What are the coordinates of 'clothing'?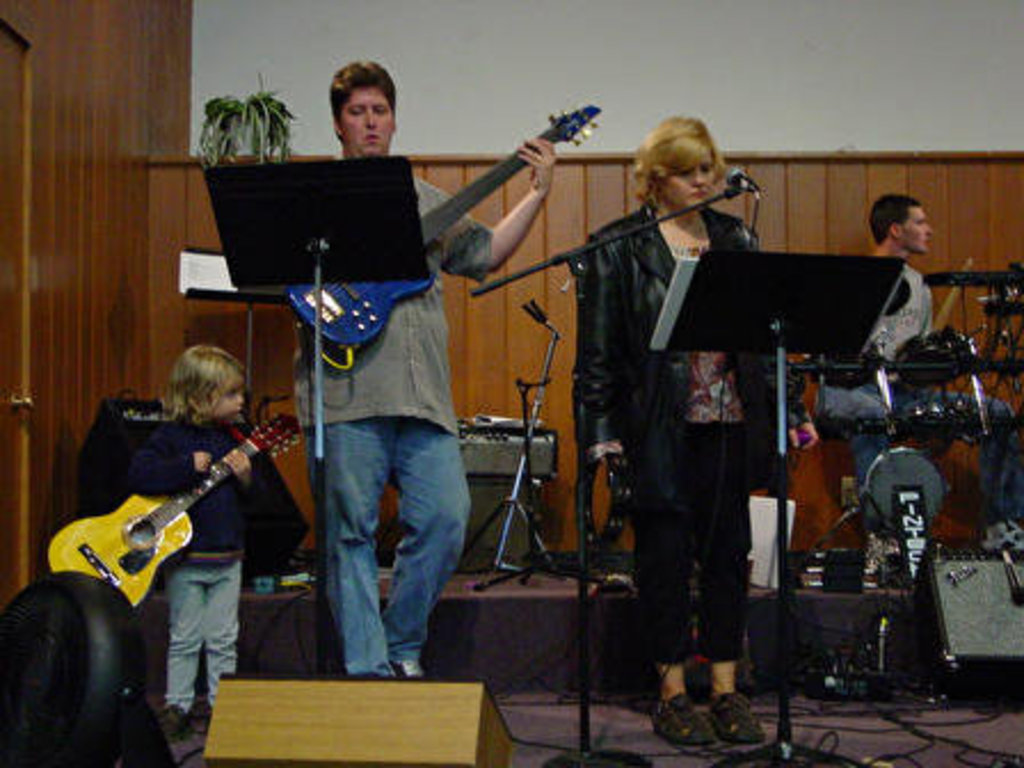
290,421,478,679.
